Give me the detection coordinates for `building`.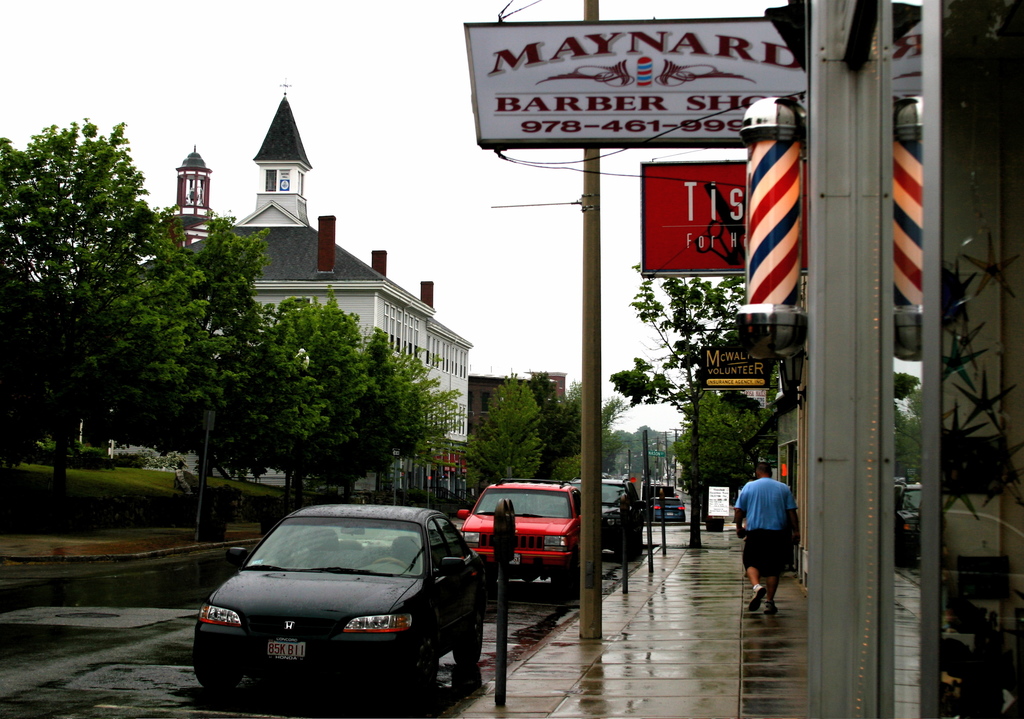
BBox(132, 81, 476, 497).
